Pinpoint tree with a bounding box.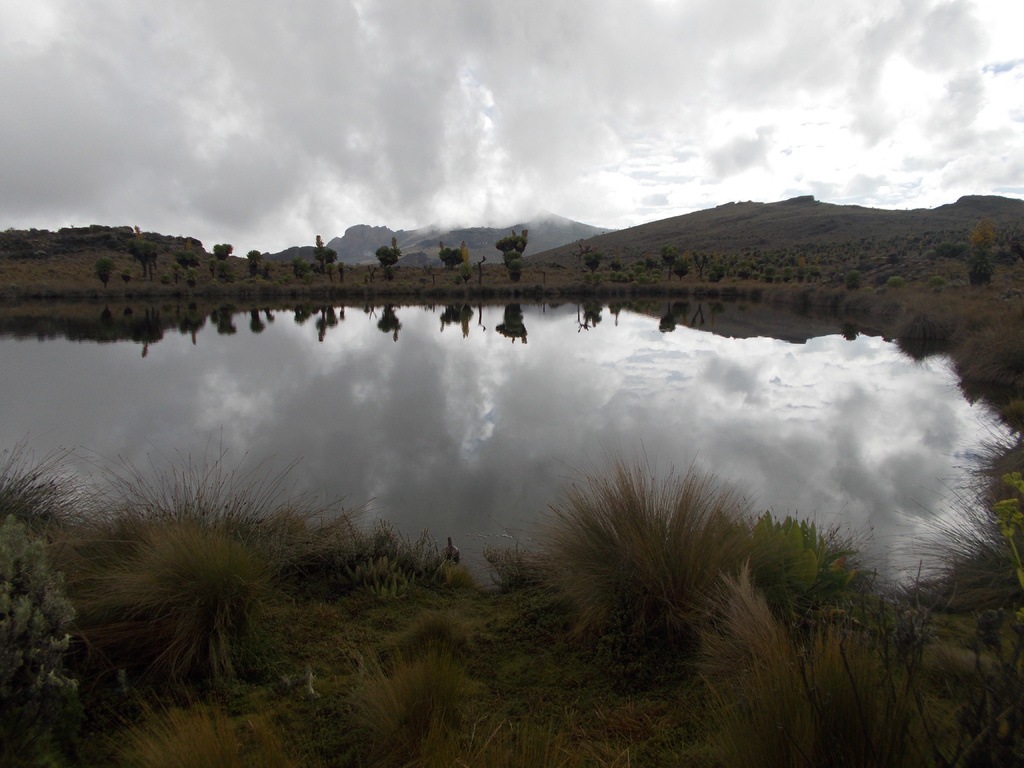
region(93, 257, 112, 287).
